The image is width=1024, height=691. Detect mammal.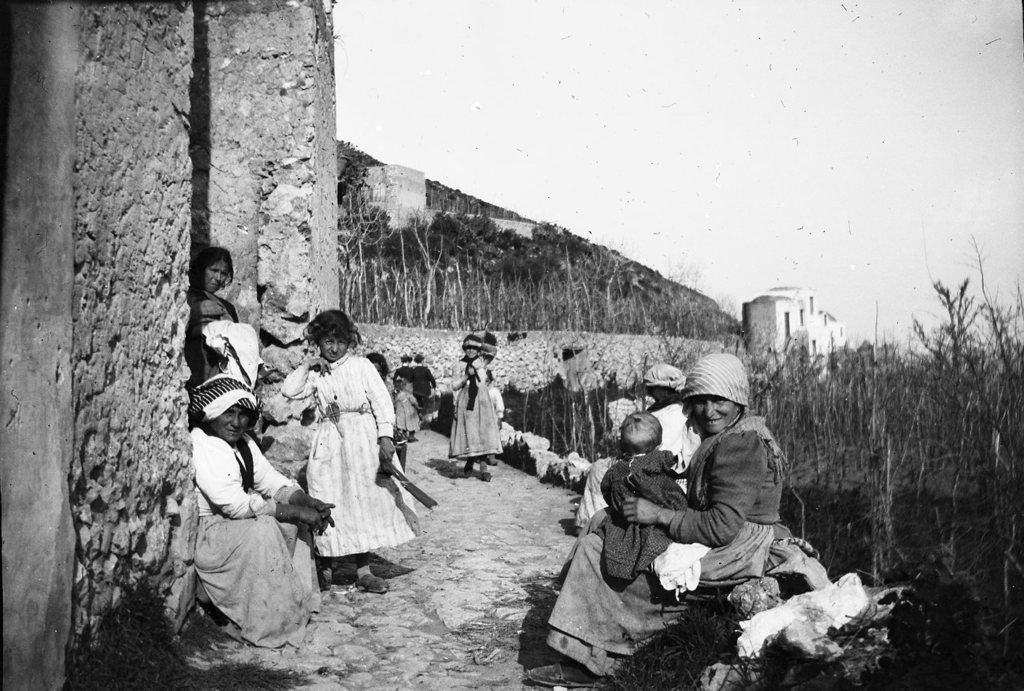
Detection: [left=189, top=245, right=231, bottom=384].
